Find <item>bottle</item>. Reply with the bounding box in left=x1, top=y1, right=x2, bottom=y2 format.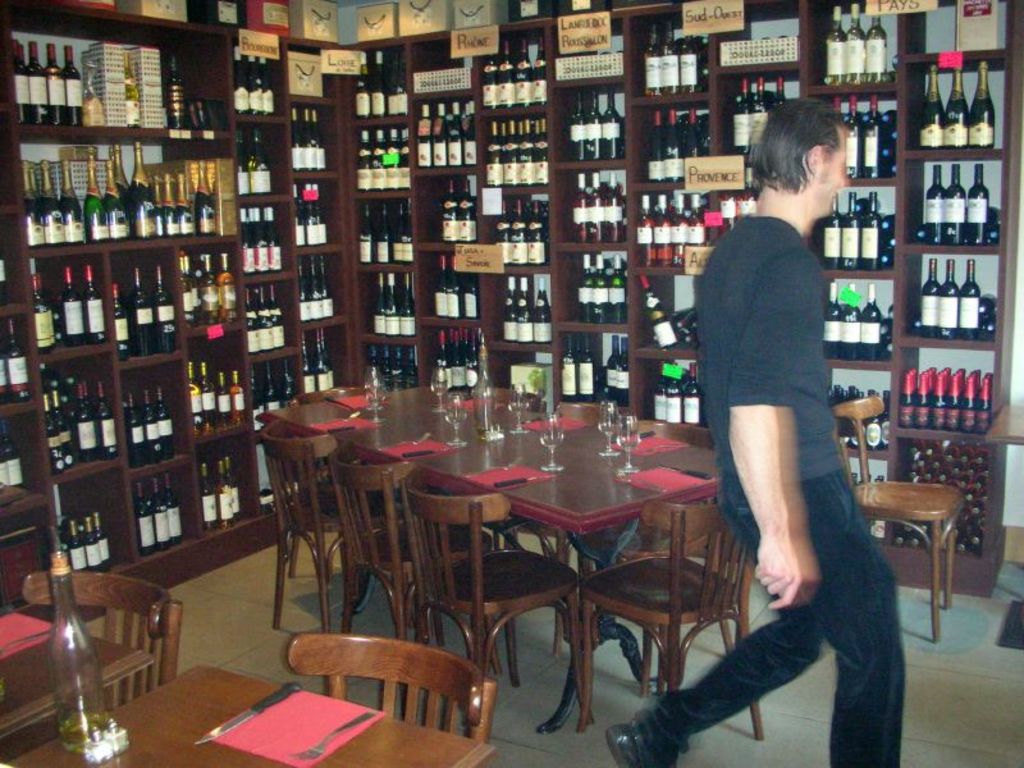
left=67, top=513, right=88, bottom=577.
